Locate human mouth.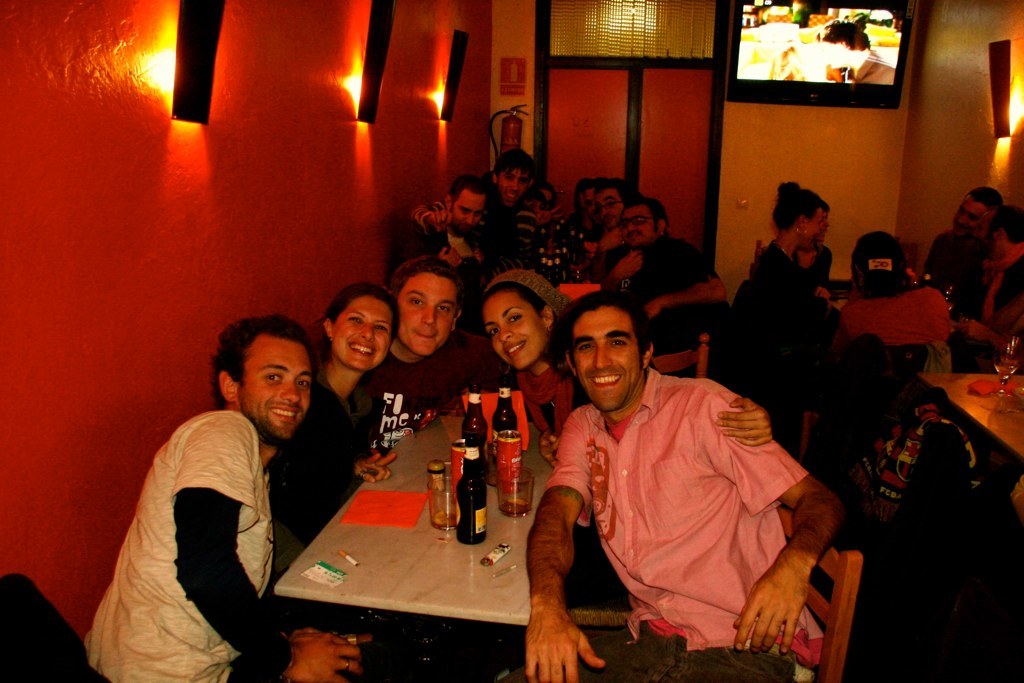
Bounding box: 625/229/643/245.
